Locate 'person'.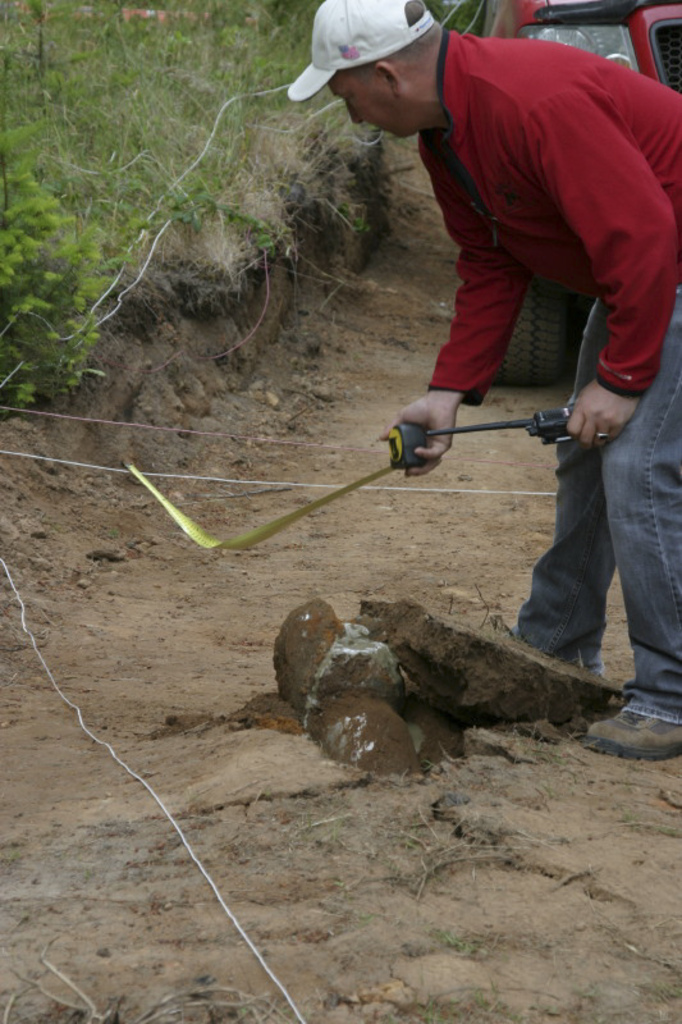
Bounding box: [x1=257, y1=0, x2=663, y2=643].
